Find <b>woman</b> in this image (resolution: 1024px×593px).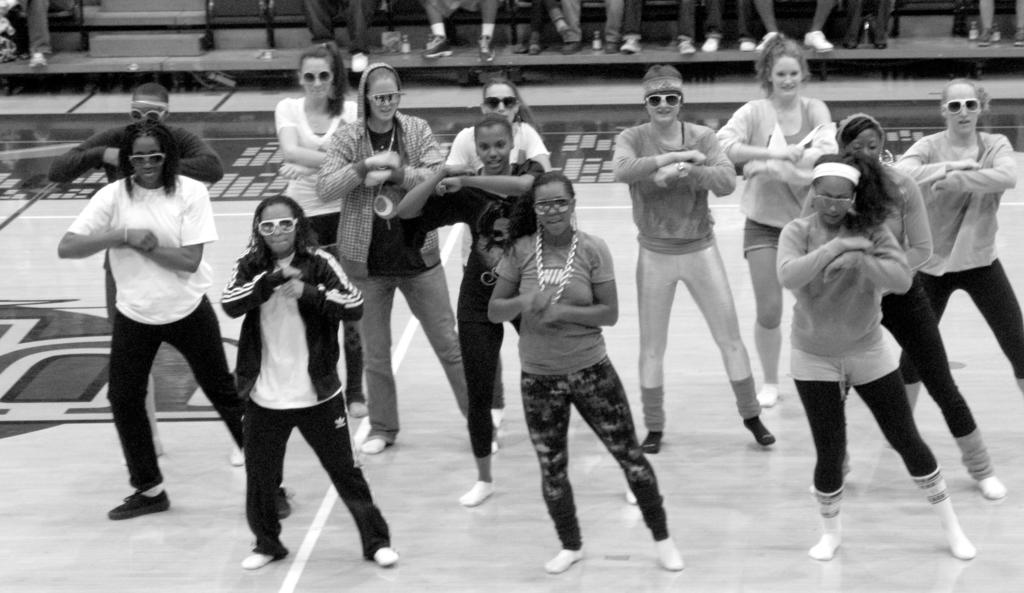
<box>52,89,228,455</box>.
